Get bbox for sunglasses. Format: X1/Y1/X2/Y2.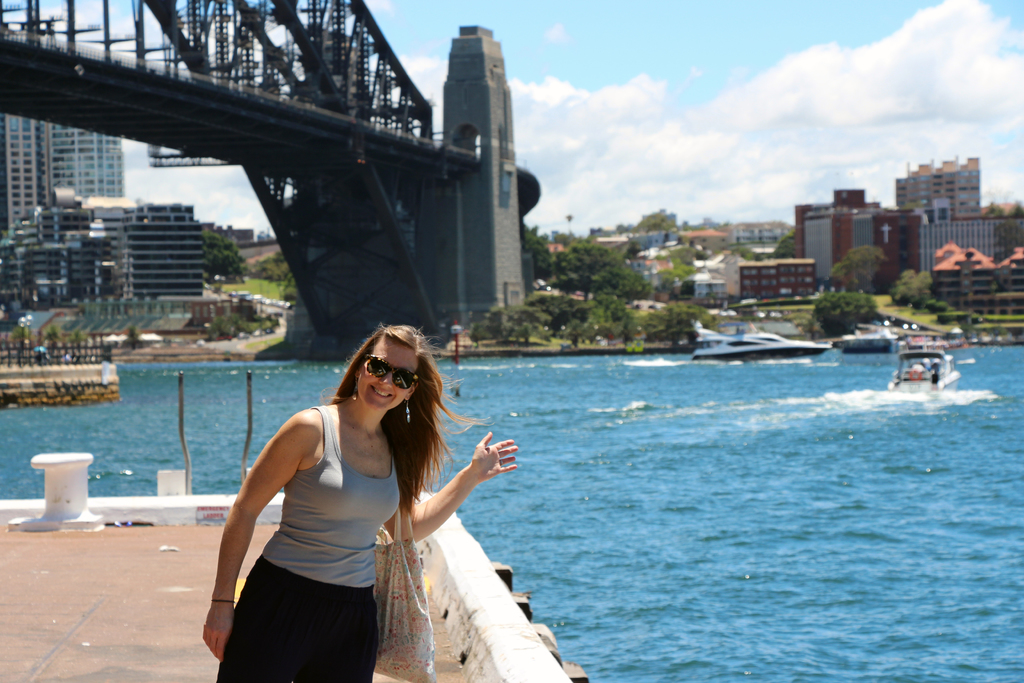
362/357/417/392.
